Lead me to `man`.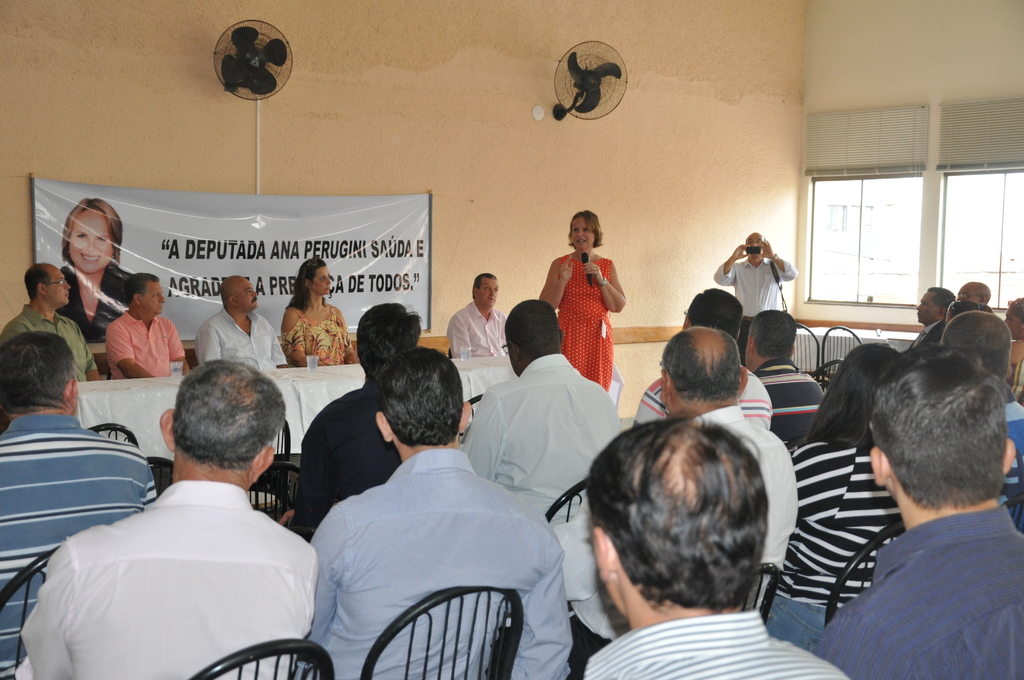
Lead to (x1=458, y1=302, x2=625, y2=528).
